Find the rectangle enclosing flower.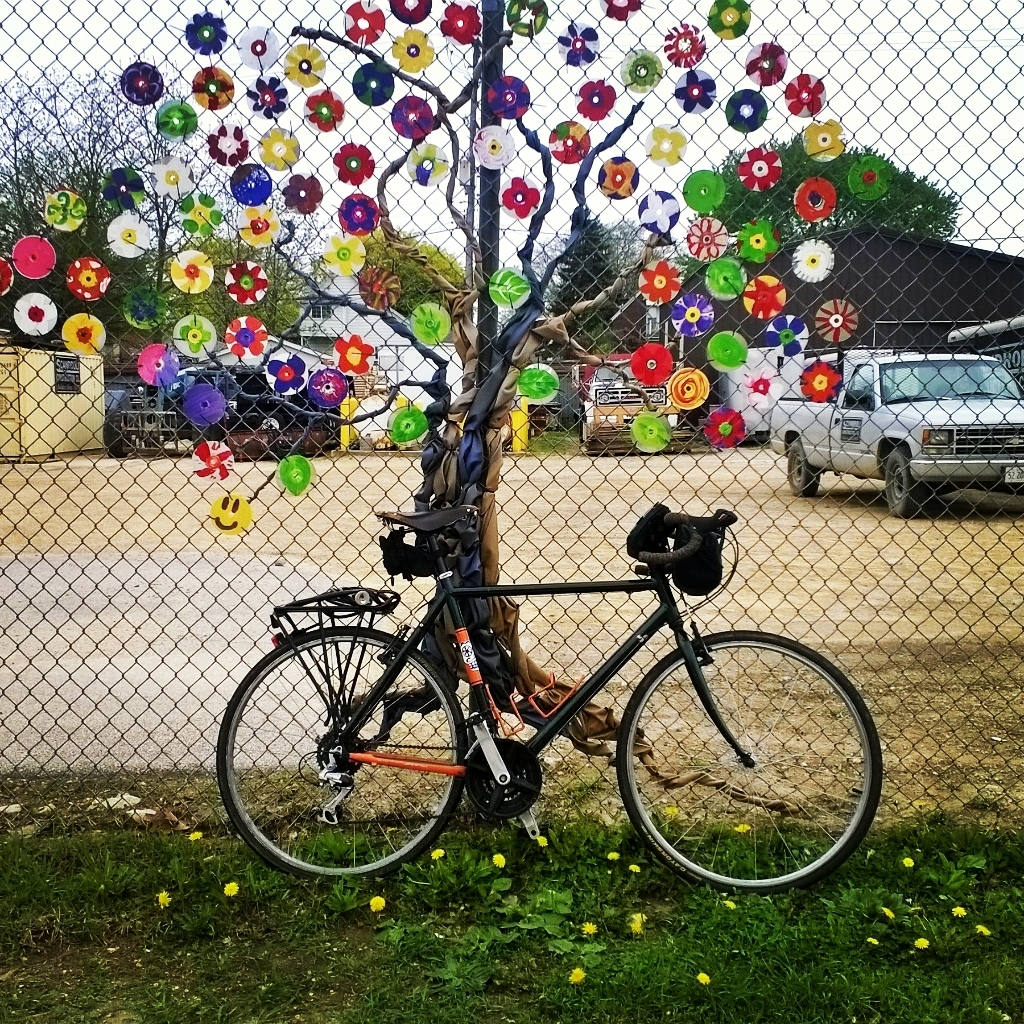
box(184, 829, 202, 842).
